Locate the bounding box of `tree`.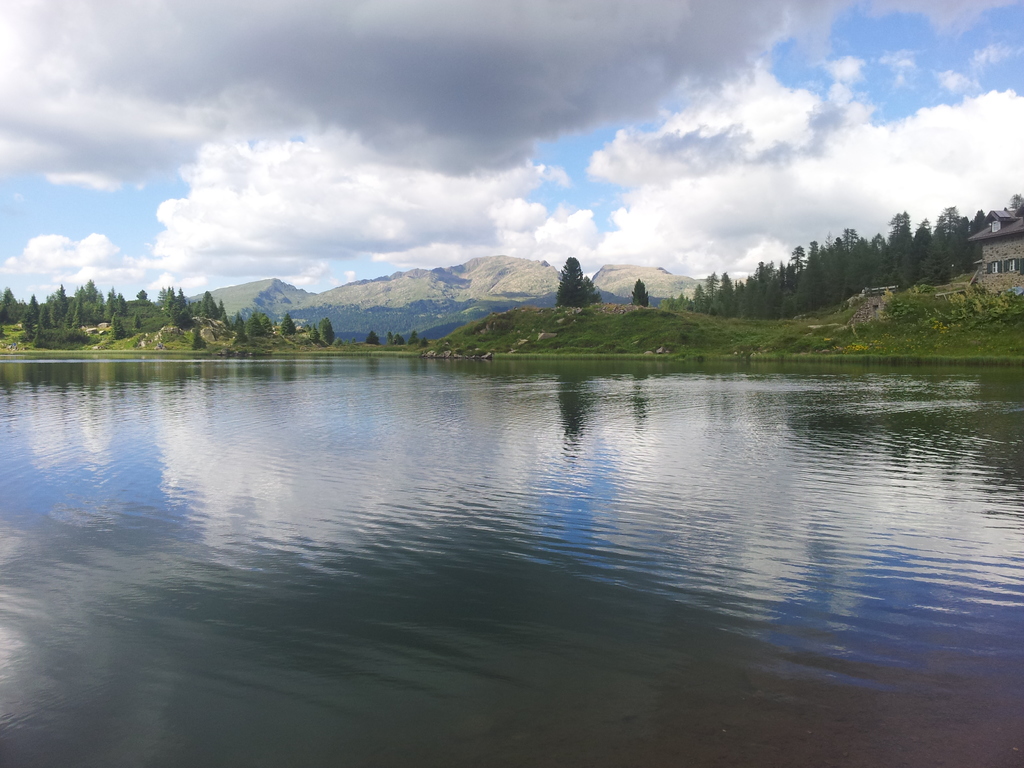
Bounding box: detection(323, 314, 339, 342).
